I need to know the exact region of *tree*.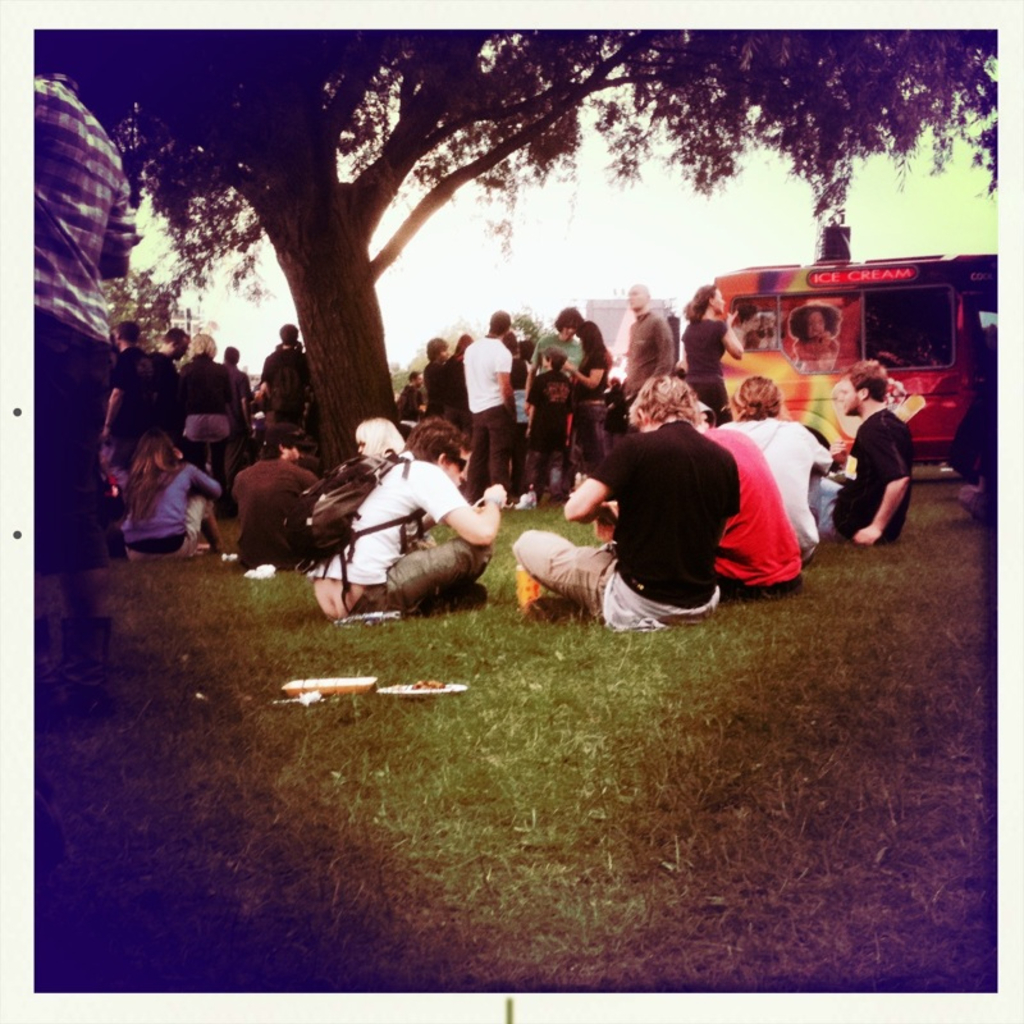
Region: (x1=24, y1=26, x2=1011, y2=504).
